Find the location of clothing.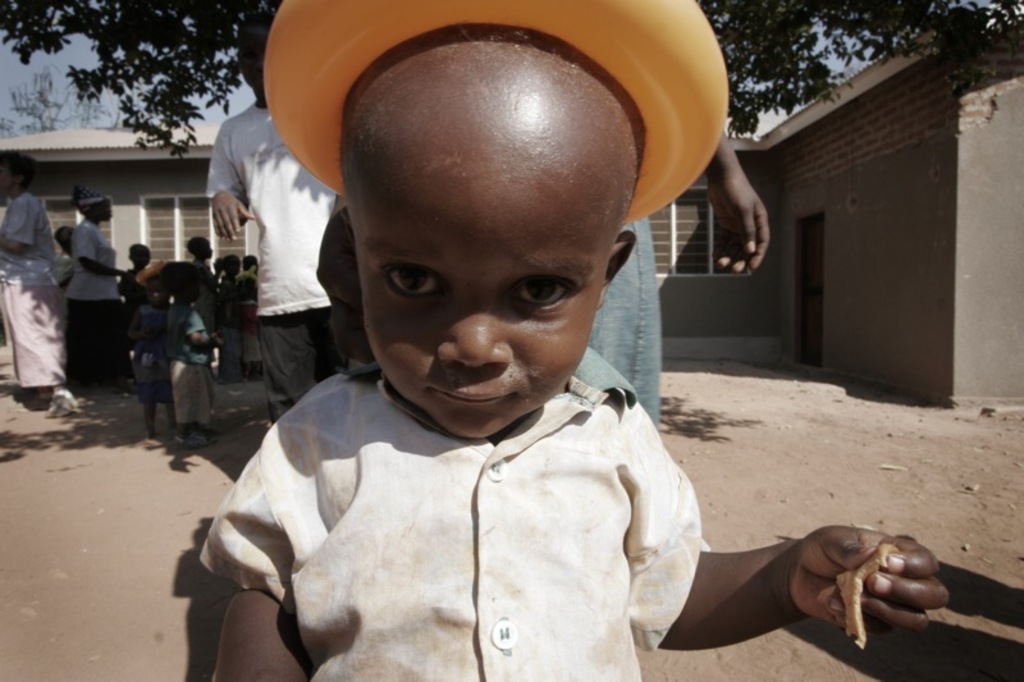
Location: pyautogui.locateOnScreen(120, 265, 152, 298).
